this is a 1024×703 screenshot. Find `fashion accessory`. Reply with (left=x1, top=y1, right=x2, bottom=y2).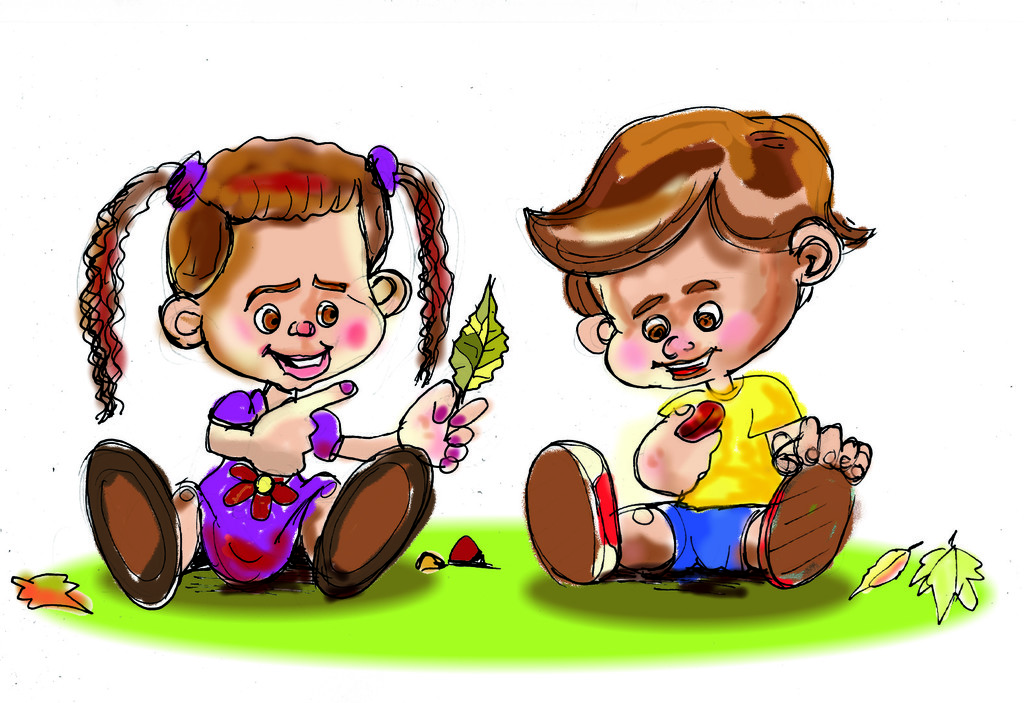
(left=367, top=143, right=401, bottom=196).
